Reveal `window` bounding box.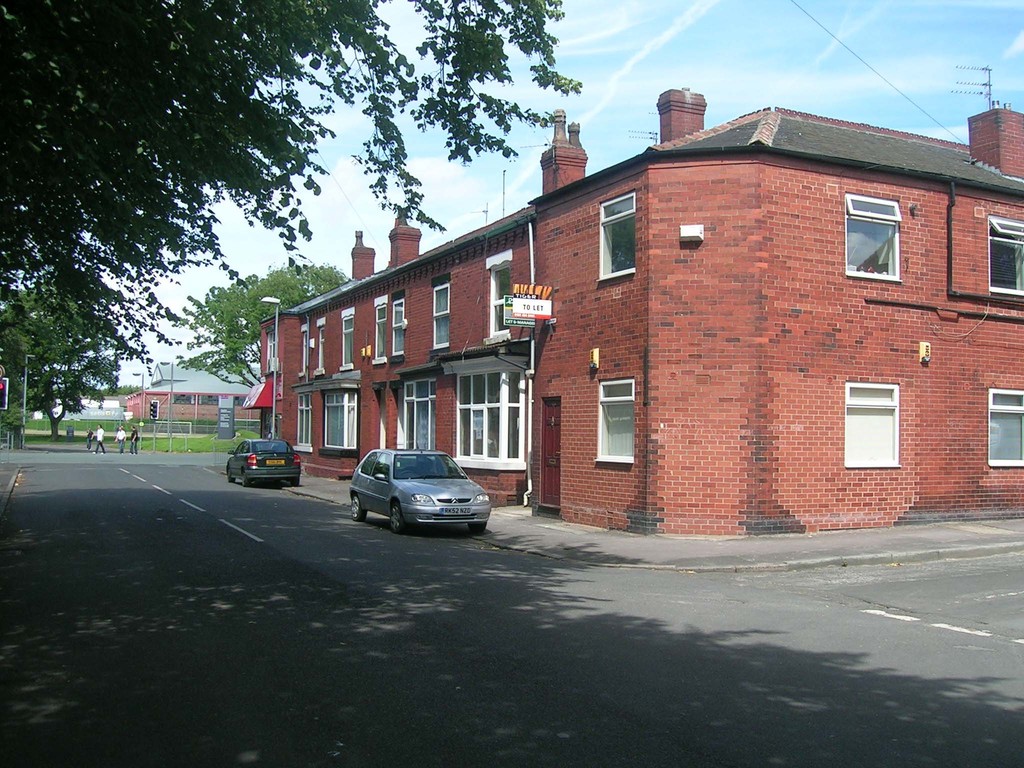
Revealed: [980, 210, 1023, 289].
